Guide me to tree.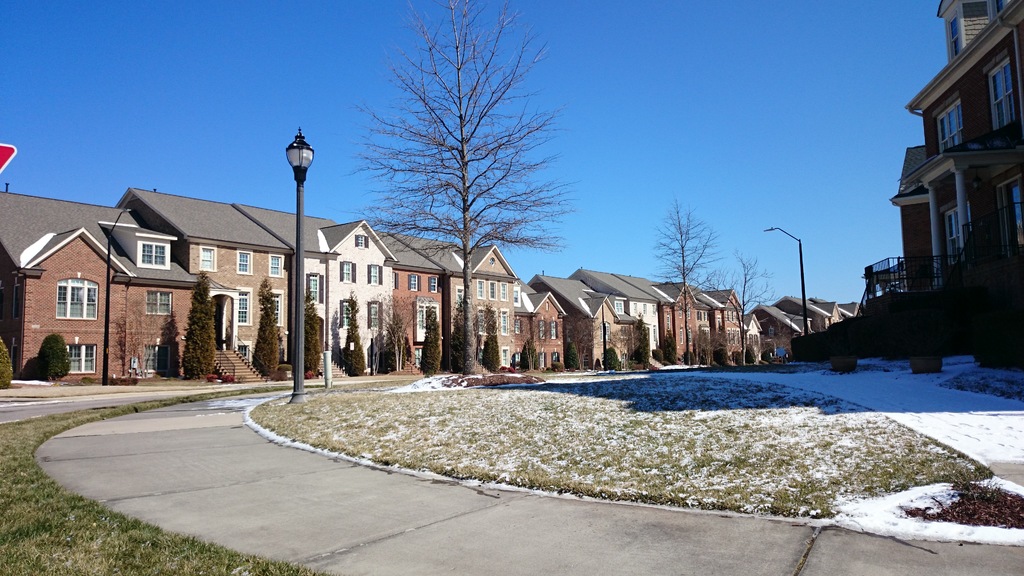
Guidance: 712/252/772/364.
